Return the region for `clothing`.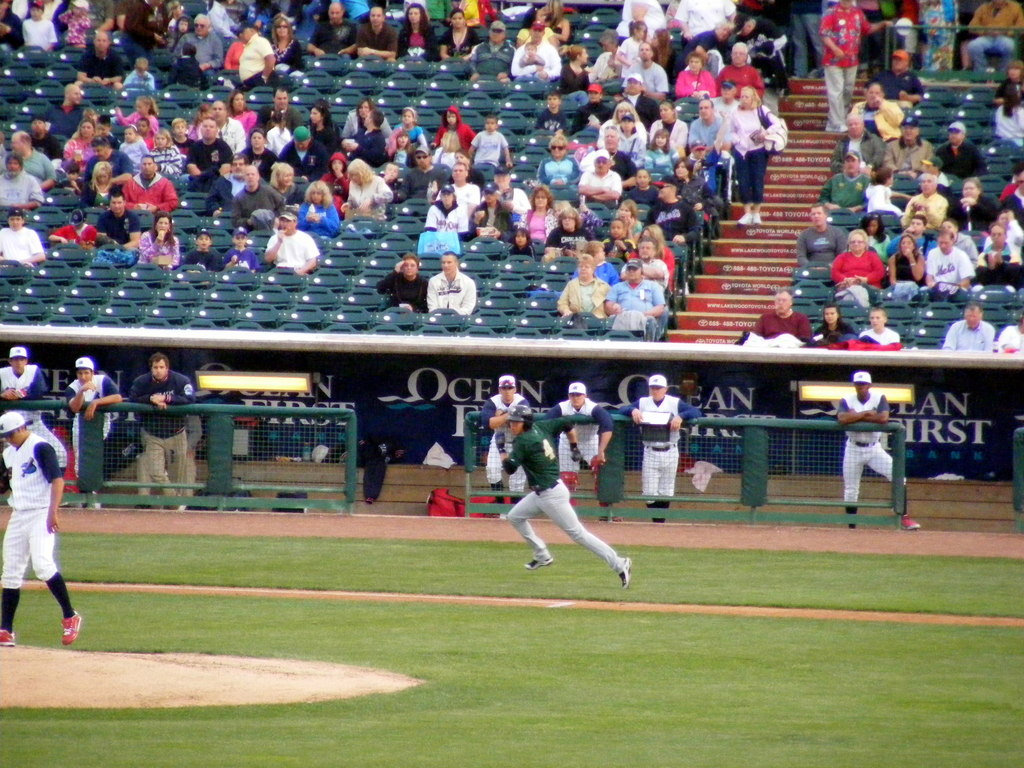
bbox=(119, 109, 154, 152).
